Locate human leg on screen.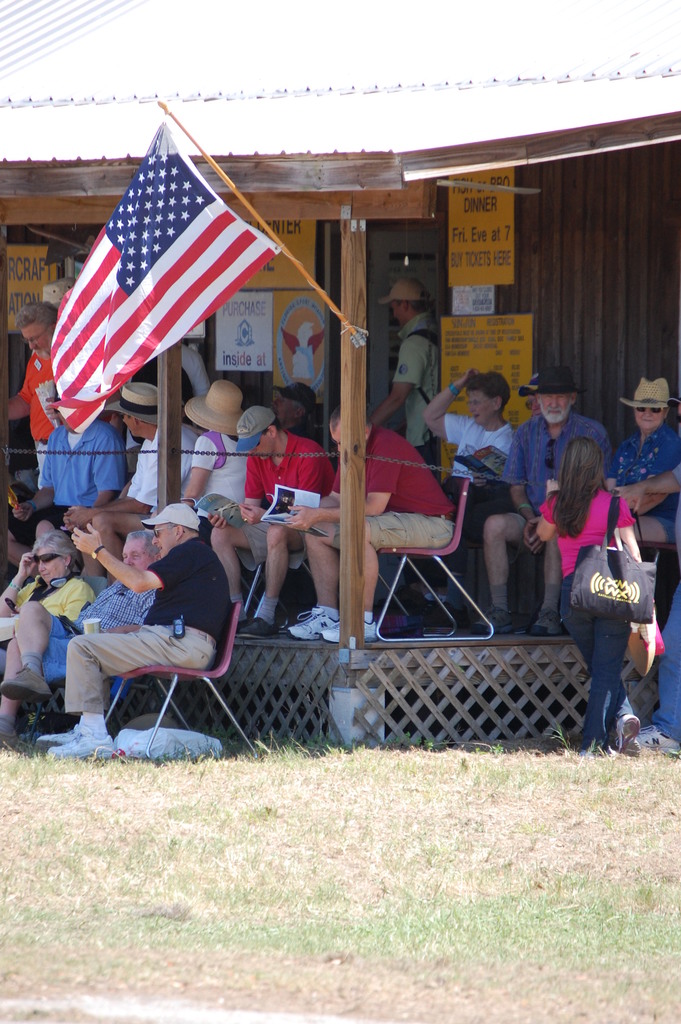
On screen at 475 510 526 624.
